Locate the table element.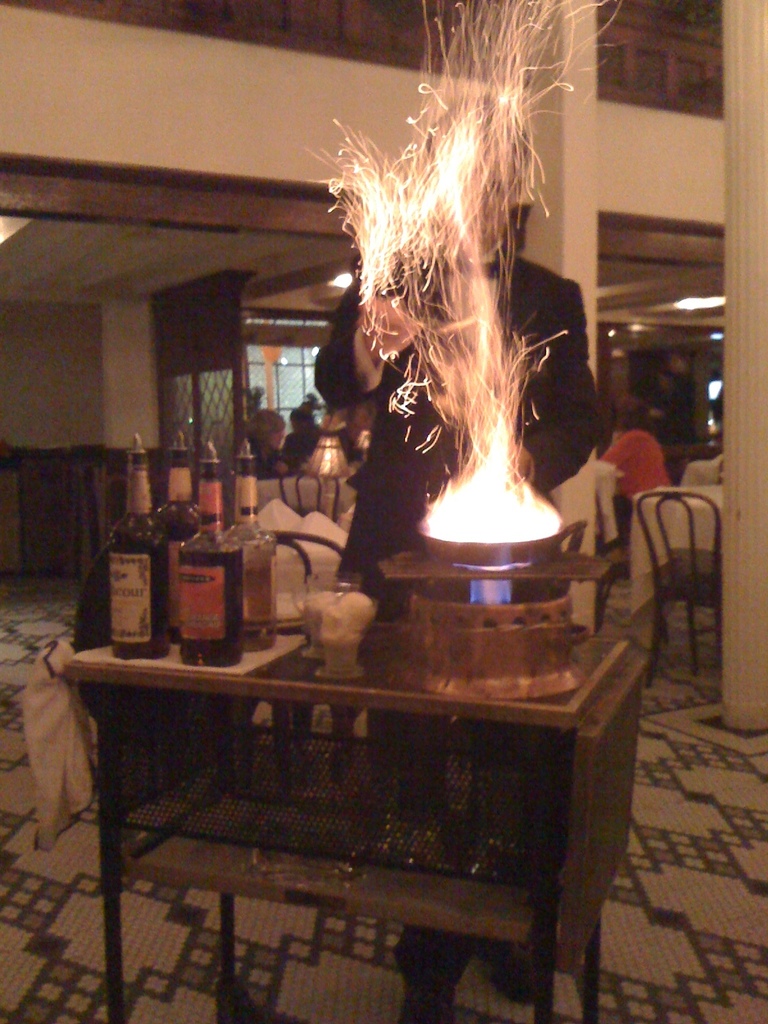
Element bbox: crop(58, 584, 657, 1023).
